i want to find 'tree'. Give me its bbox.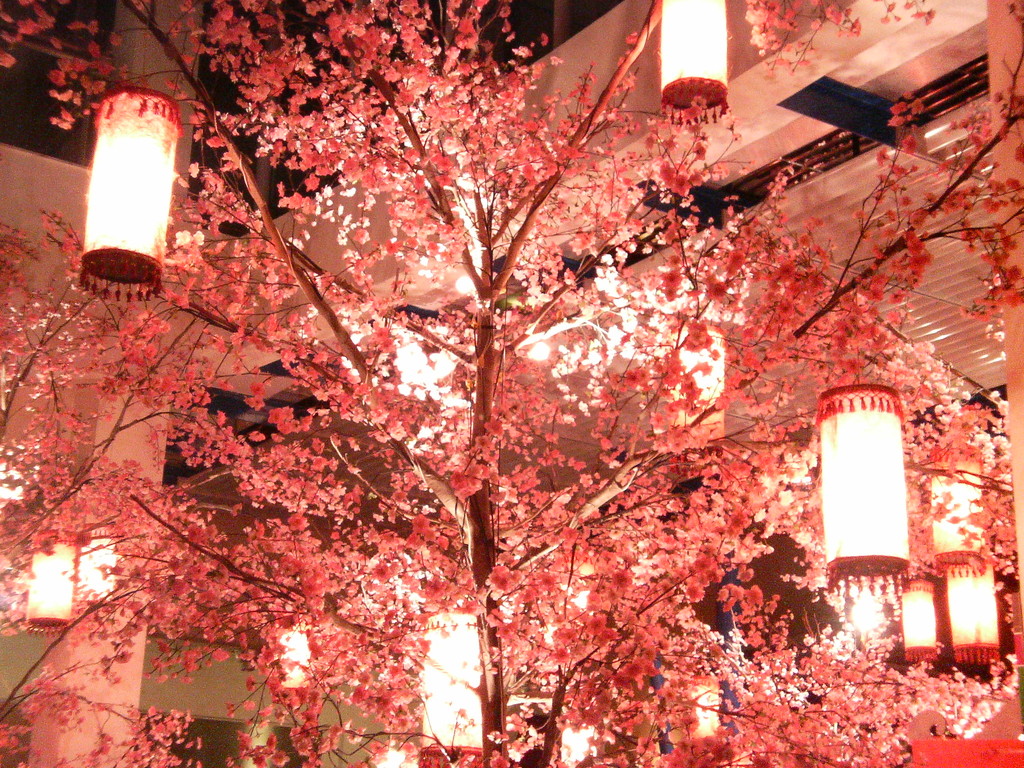
<box>0,0,1023,767</box>.
